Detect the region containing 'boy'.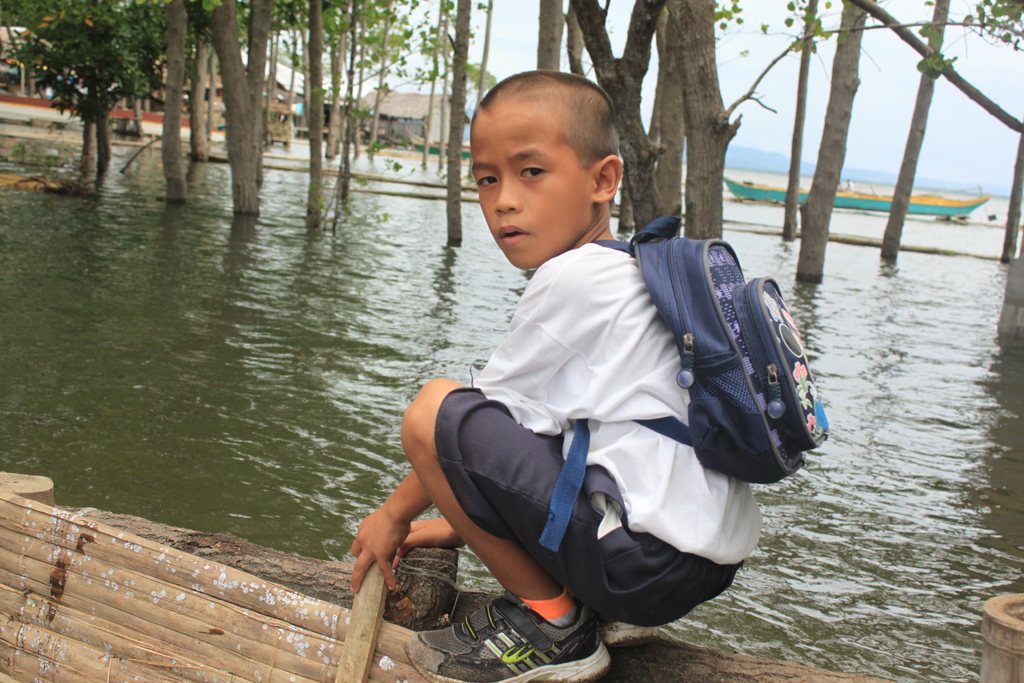
339,71,760,679.
